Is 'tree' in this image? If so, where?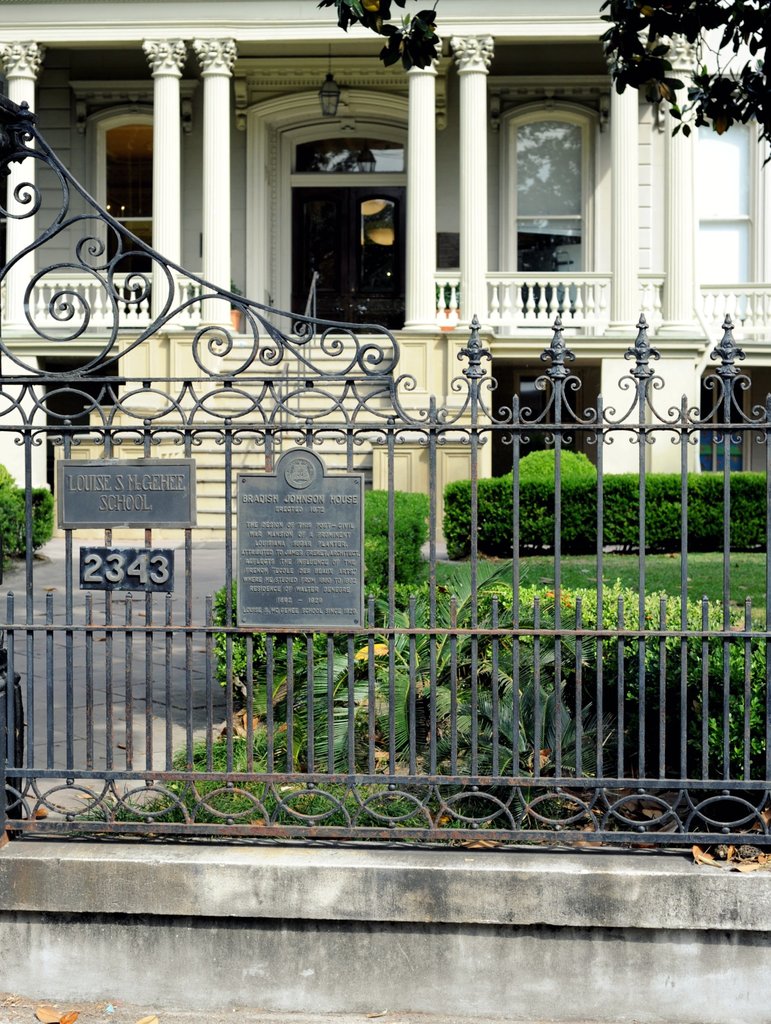
Yes, at 322 0 441 70.
